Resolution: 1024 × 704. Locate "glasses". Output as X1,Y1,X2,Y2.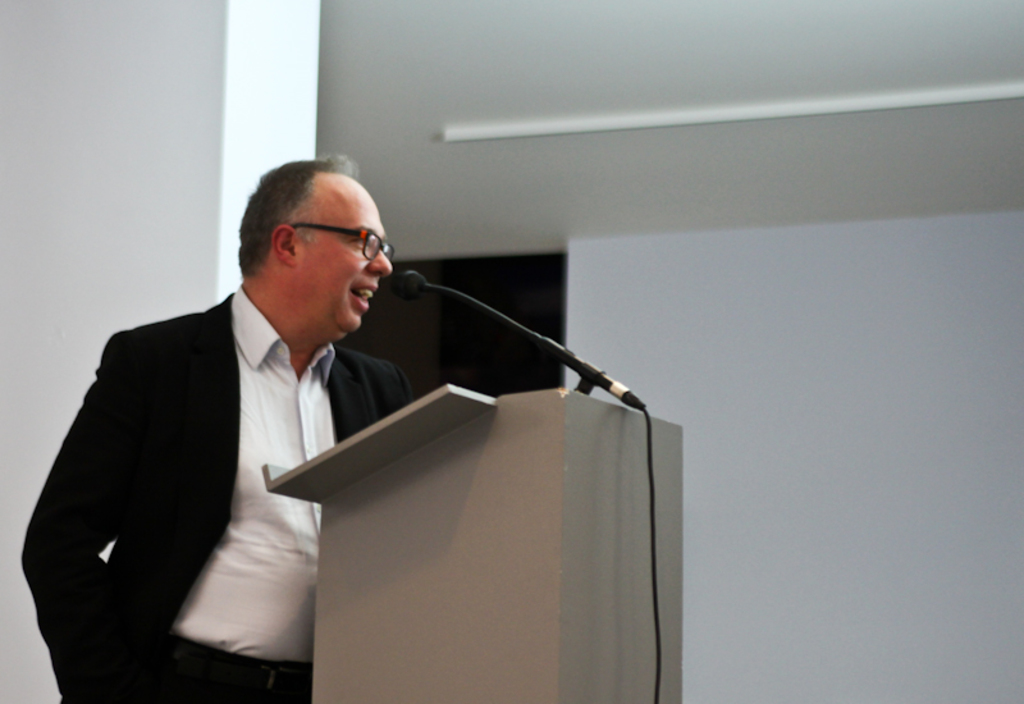
279,220,401,271.
